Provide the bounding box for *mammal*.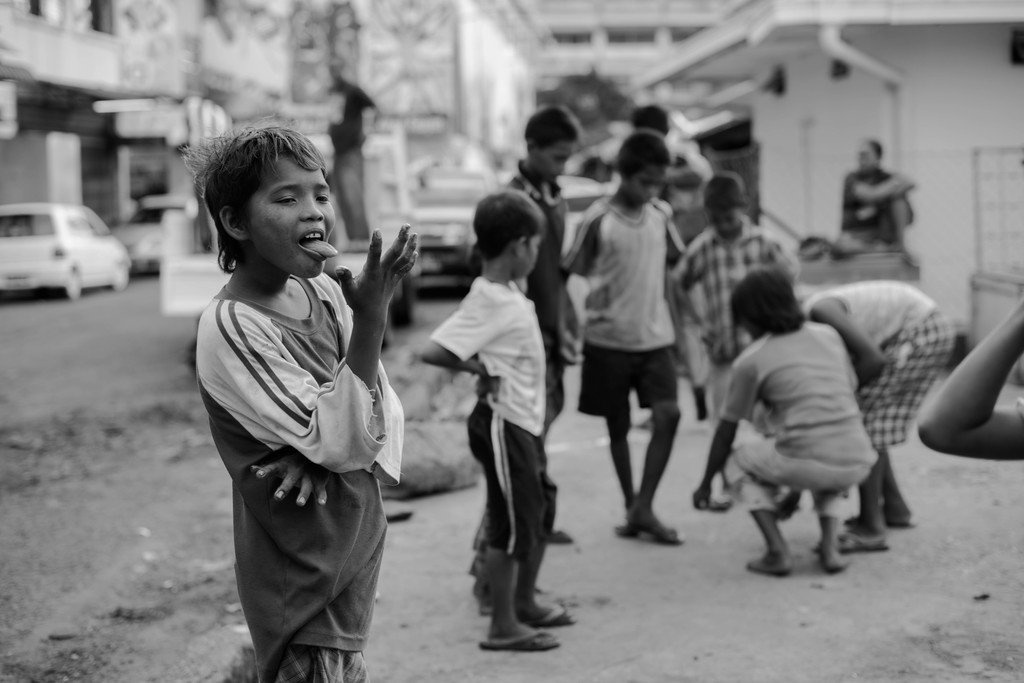
locate(694, 271, 844, 576).
